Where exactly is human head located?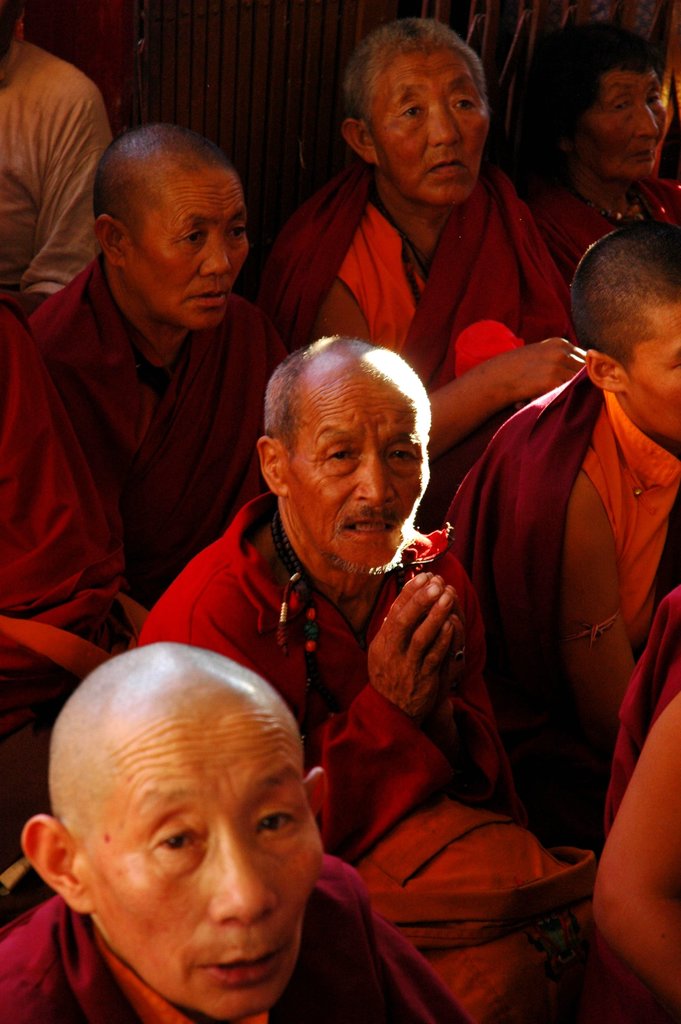
Its bounding box is pyautogui.locateOnScreen(256, 326, 438, 567).
